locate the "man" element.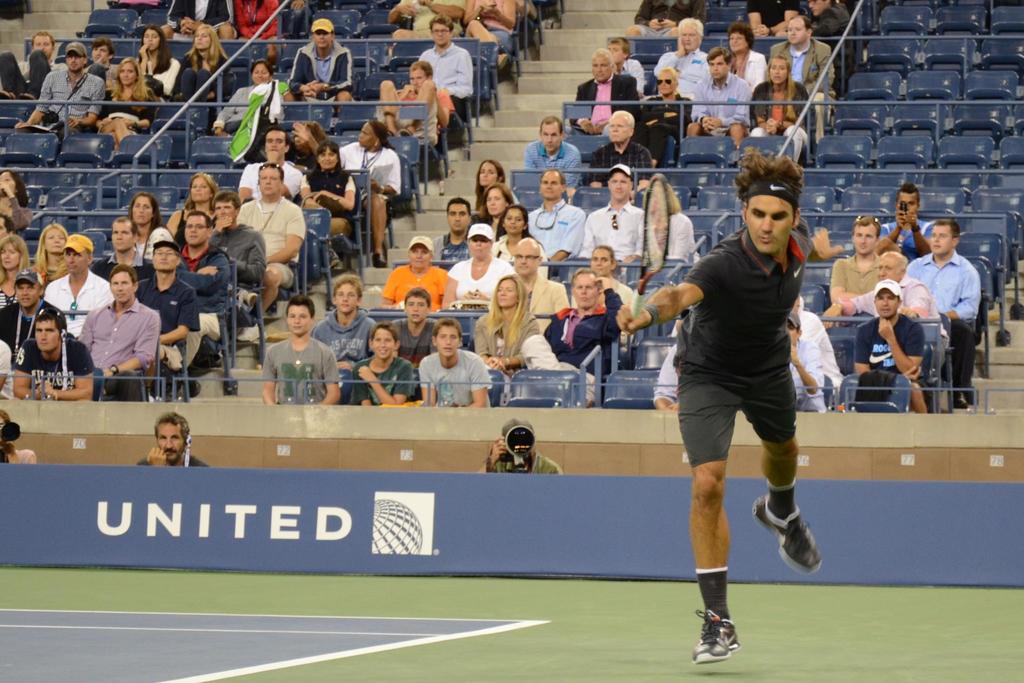
Element bbox: detection(81, 265, 162, 405).
